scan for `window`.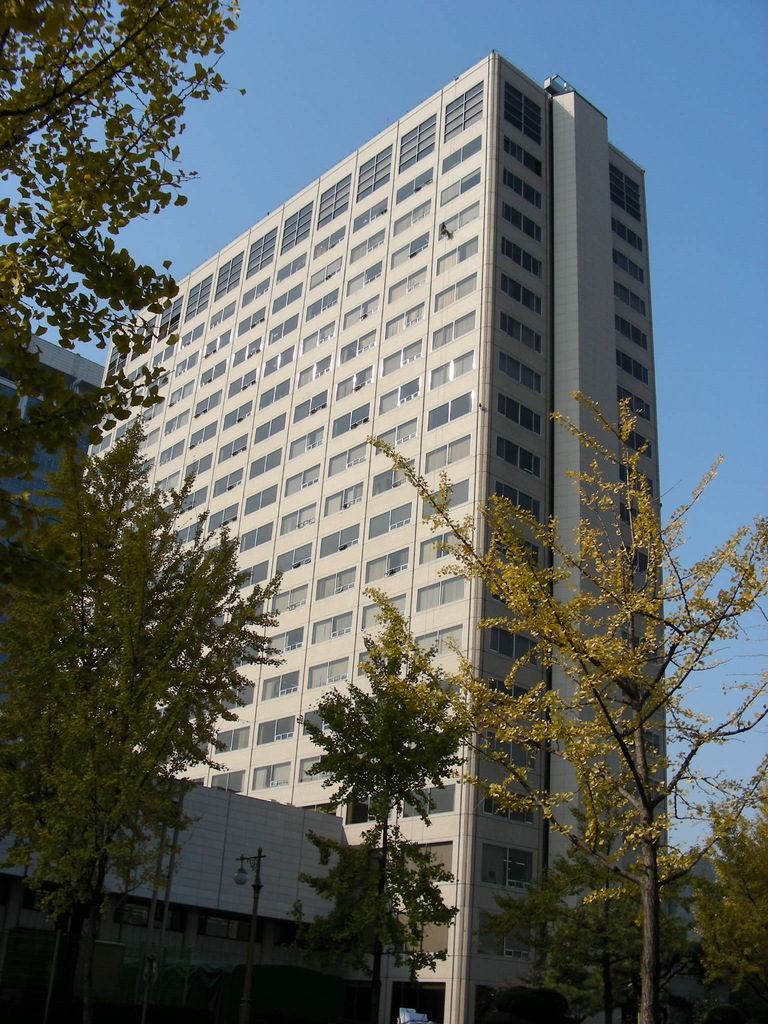
Scan result: l=413, t=570, r=463, b=615.
